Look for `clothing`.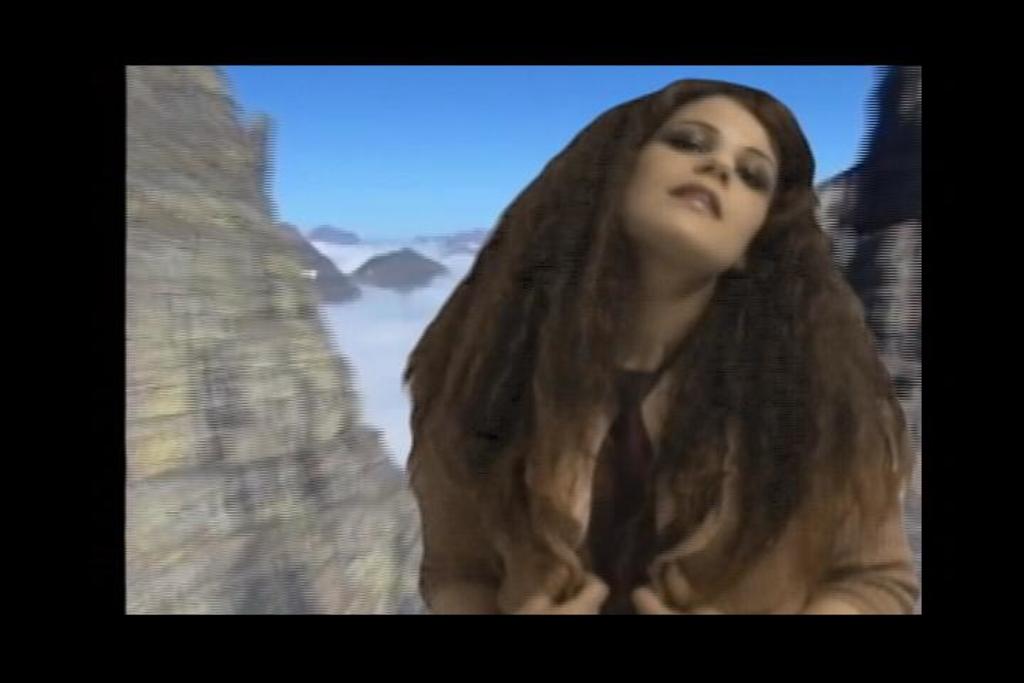
Found: {"left": 404, "top": 353, "right": 926, "bottom": 615}.
